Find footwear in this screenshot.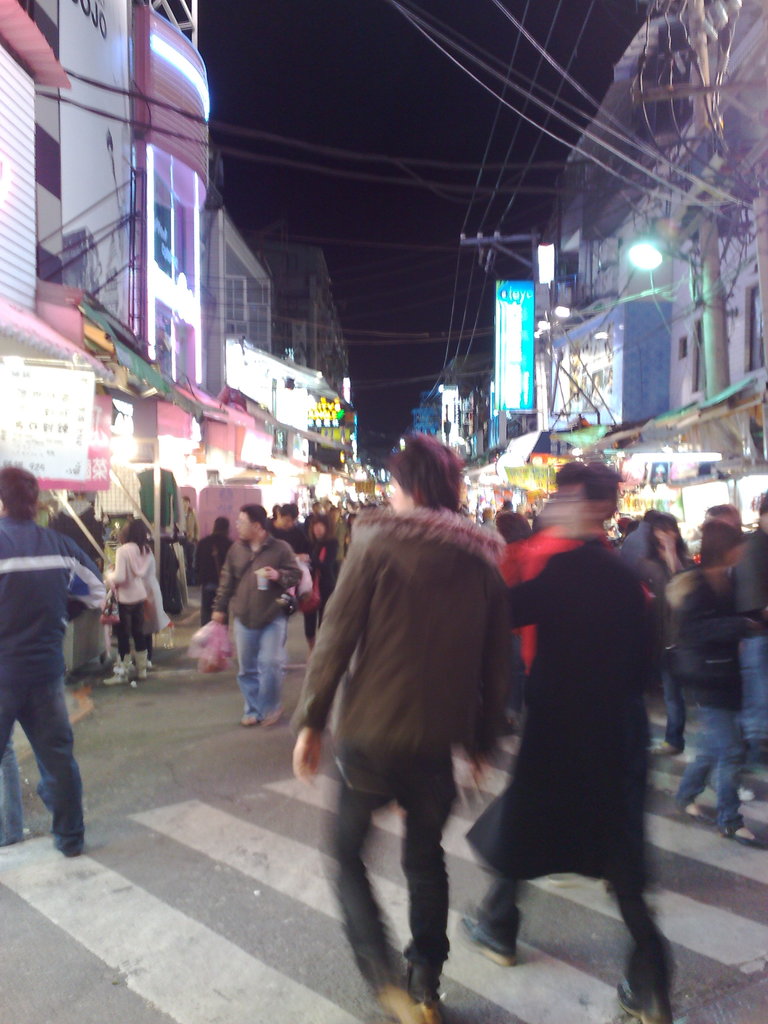
The bounding box for footwear is <bbox>405, 968, 433, 1010</bbox>.
